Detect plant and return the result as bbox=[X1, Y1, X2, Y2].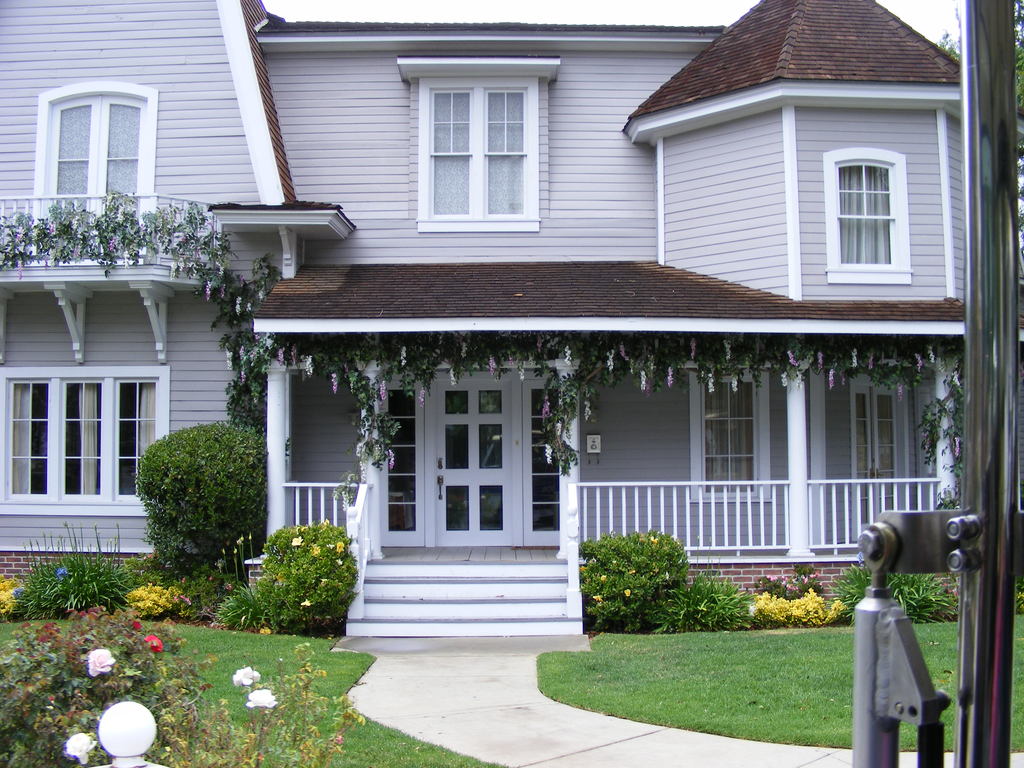
bbox=[831, 559, 964, 625].
